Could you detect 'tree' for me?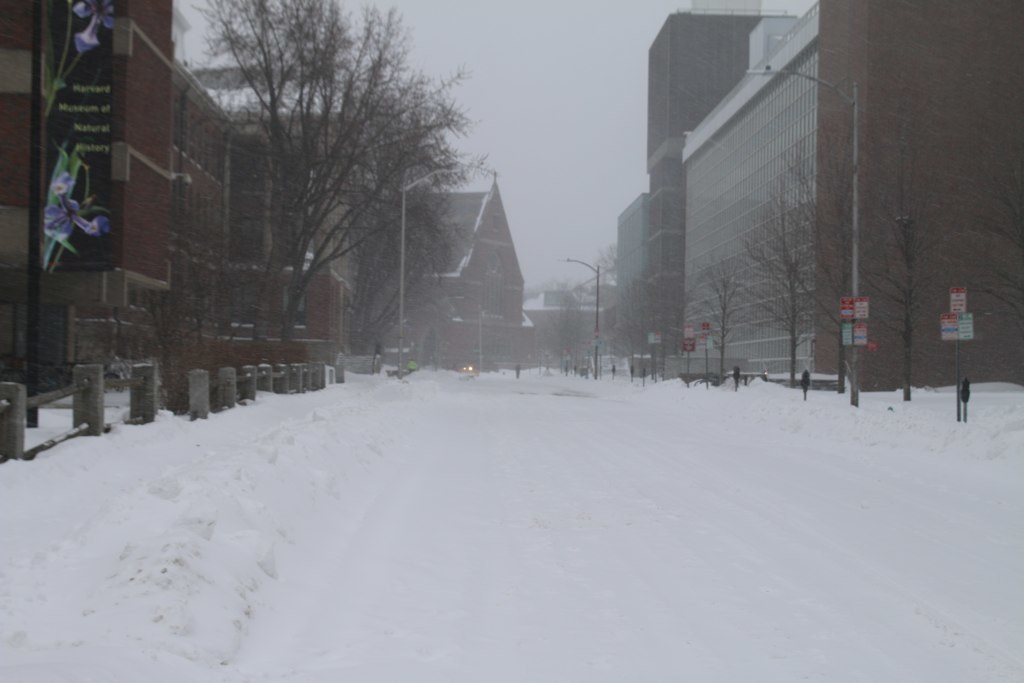
Detection result: bbox=[756, 149, 837, 386].
